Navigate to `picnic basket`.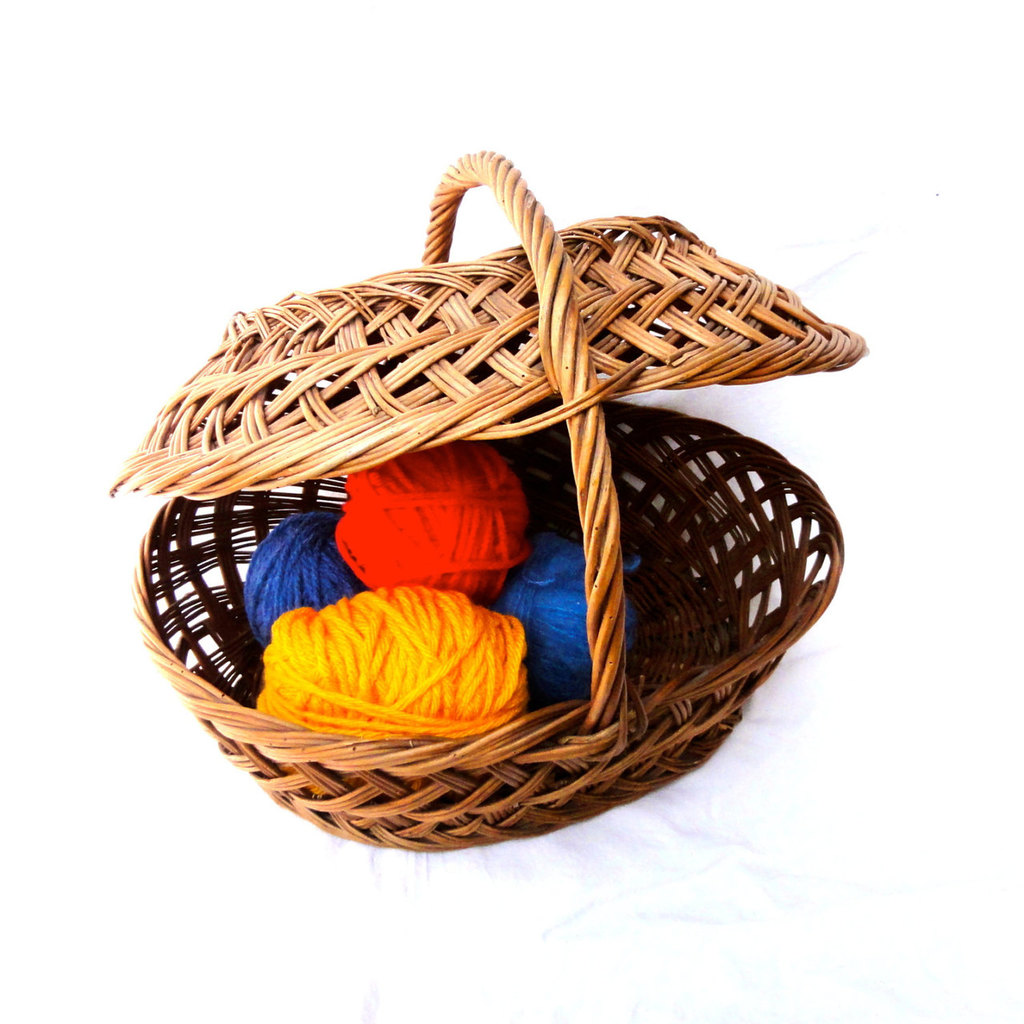
Navigation target: detection(105, 148, 868, 848).
